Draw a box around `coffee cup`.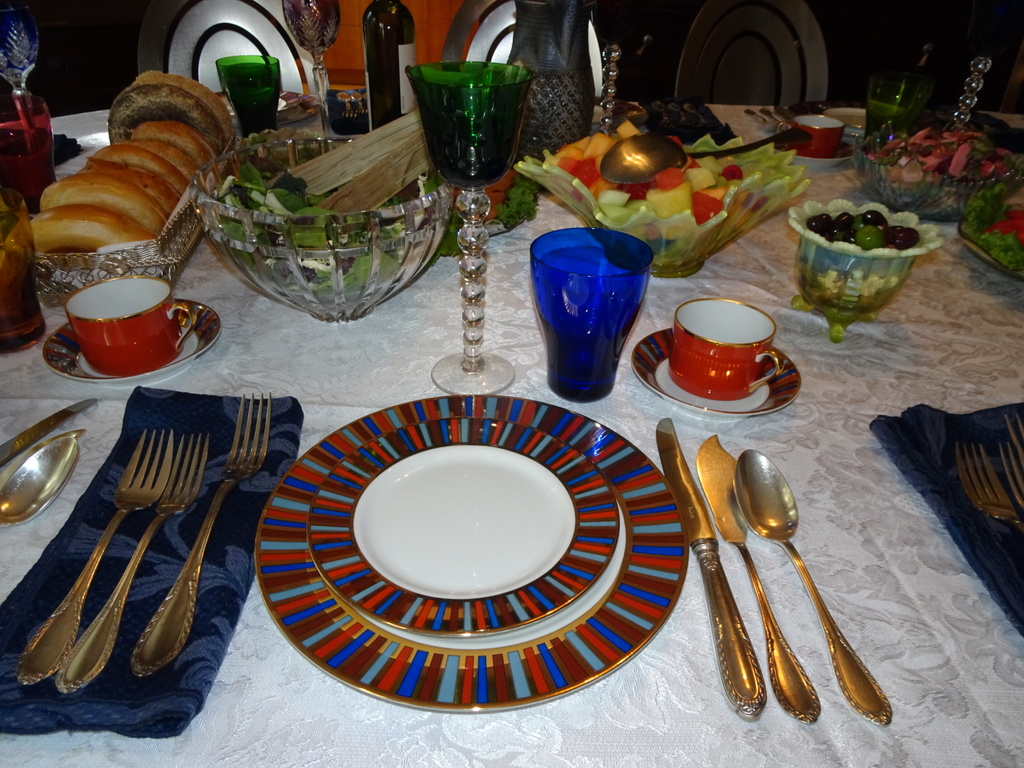
<box>68,278,200,379</box>.
